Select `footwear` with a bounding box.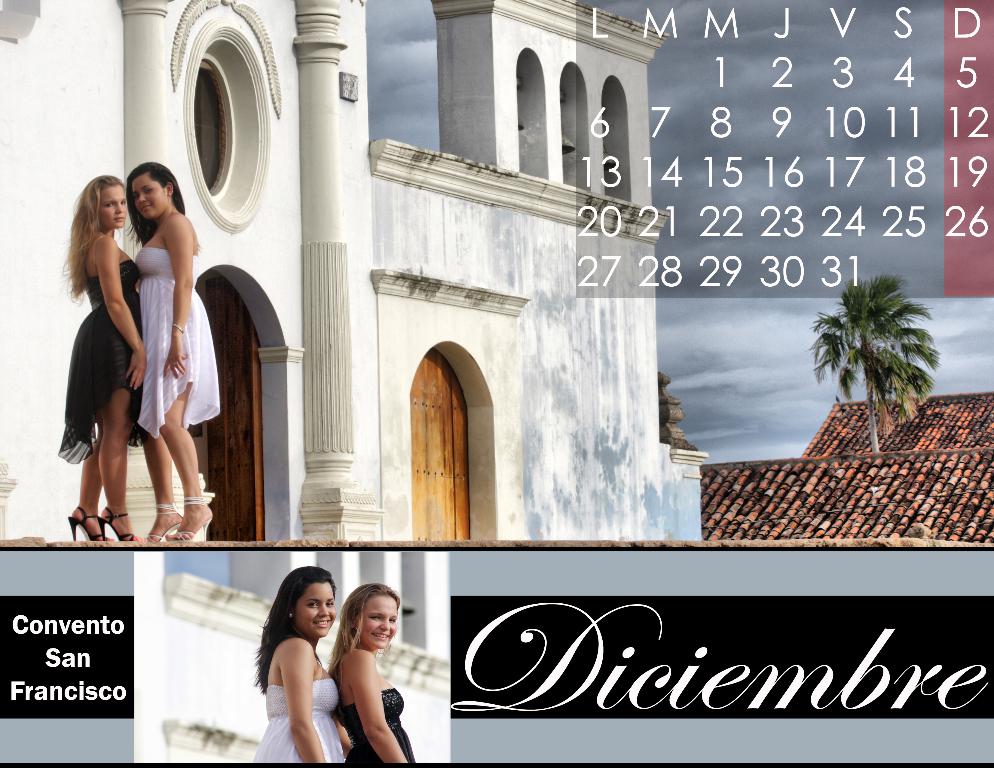
bbox=[142, 508, 183, 541].
